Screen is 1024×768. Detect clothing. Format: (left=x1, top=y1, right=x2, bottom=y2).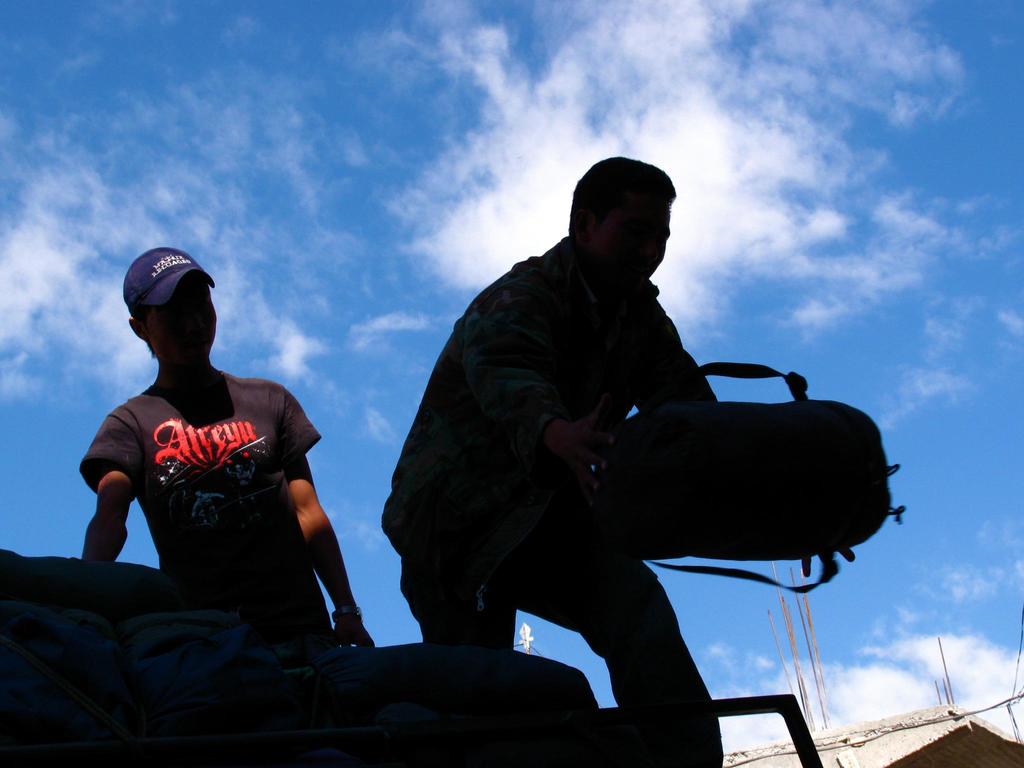
(left=383, top=230, right=726, bottom=767).
